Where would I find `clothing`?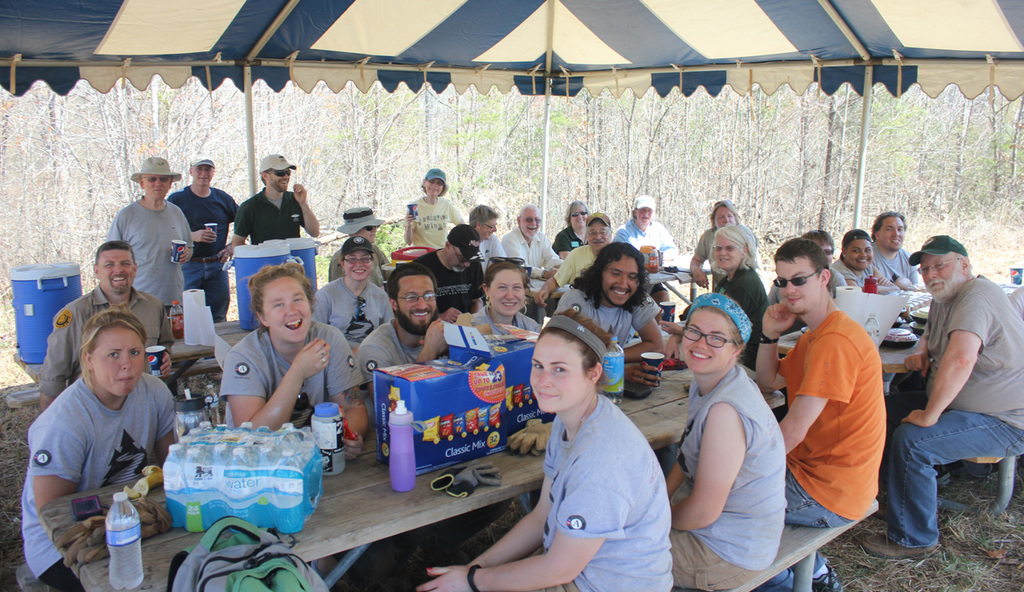
At rect(716, 254, 766, 356).
